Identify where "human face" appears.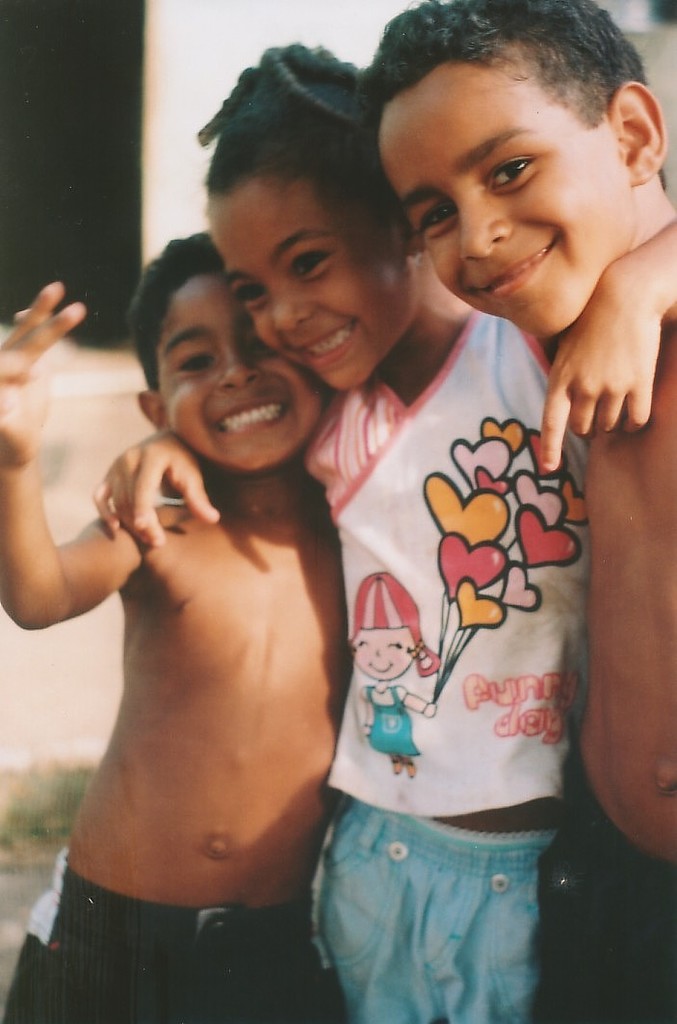
Appears at pyautogui.locateOnScreen(156, 274, 326, 470).
